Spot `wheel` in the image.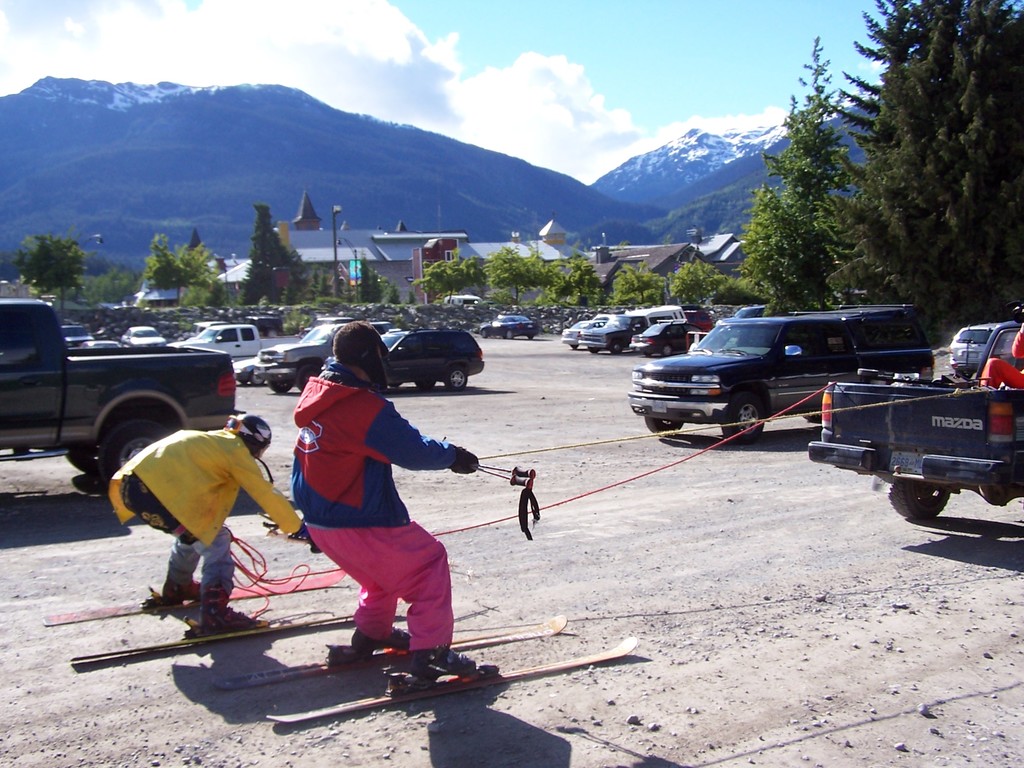
`wheel` found at pyautogui.locateOnScreen(111, 428, 165, 474).
